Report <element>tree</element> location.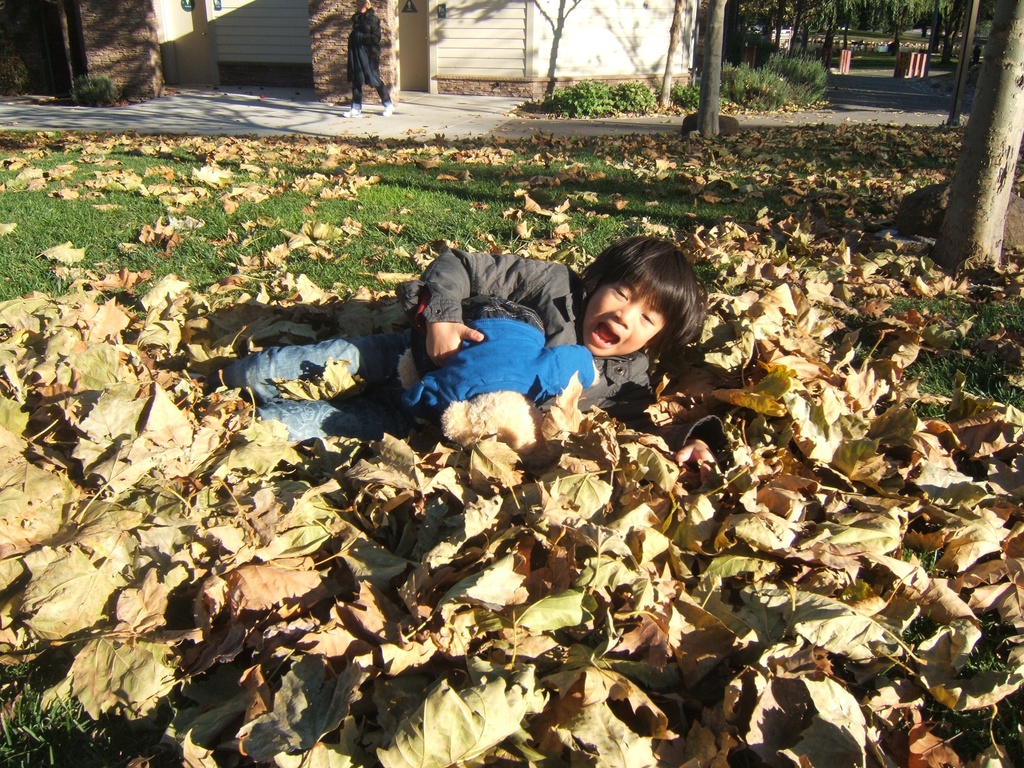
Report: [927,0,1023,289].
